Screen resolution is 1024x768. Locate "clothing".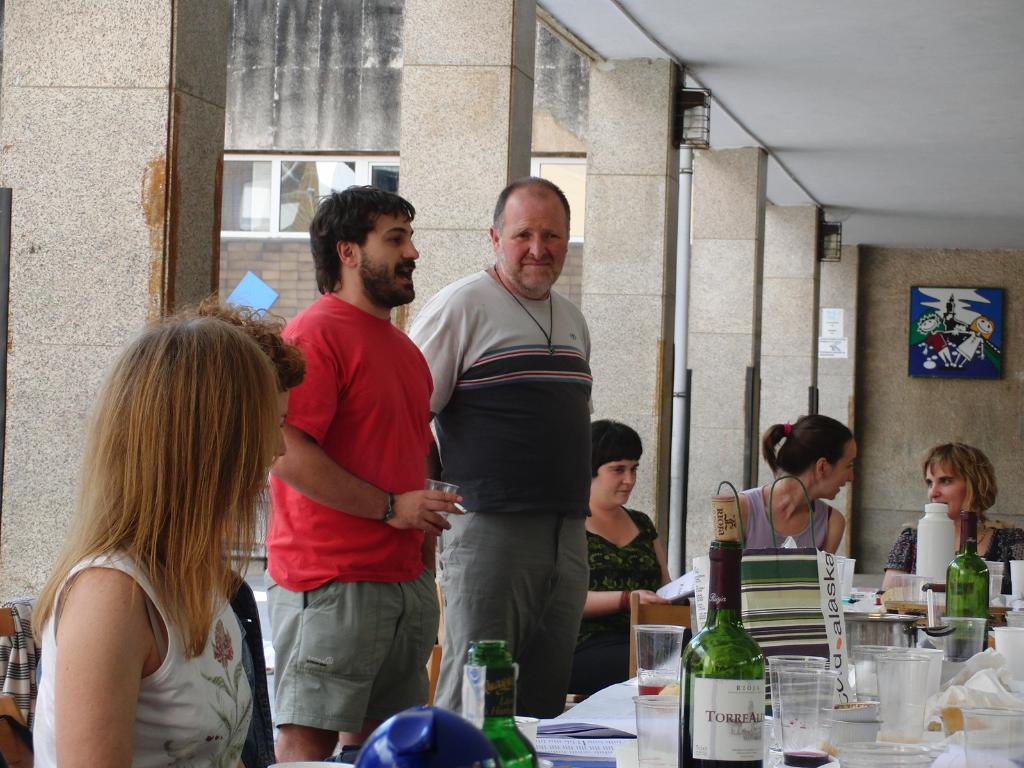
{"x1": 713, "y1": 474, "x2": 832, "y2": 543}.
